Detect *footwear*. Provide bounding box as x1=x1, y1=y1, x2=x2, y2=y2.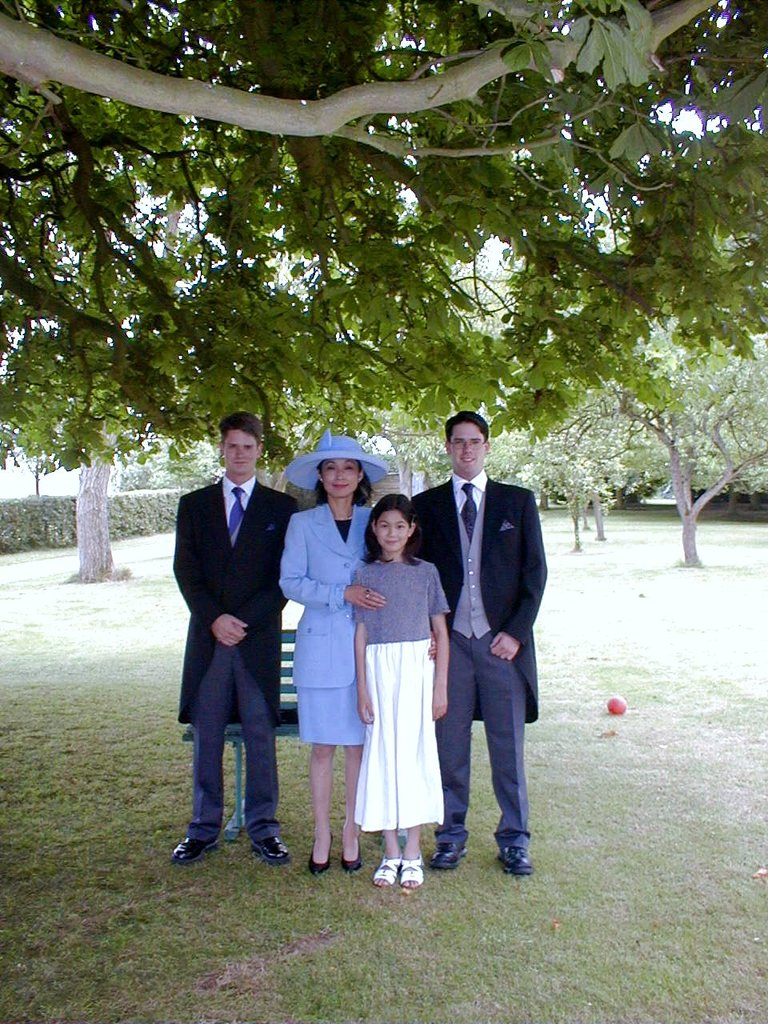
x1=496, y1=845, x2=531, y2=873.
